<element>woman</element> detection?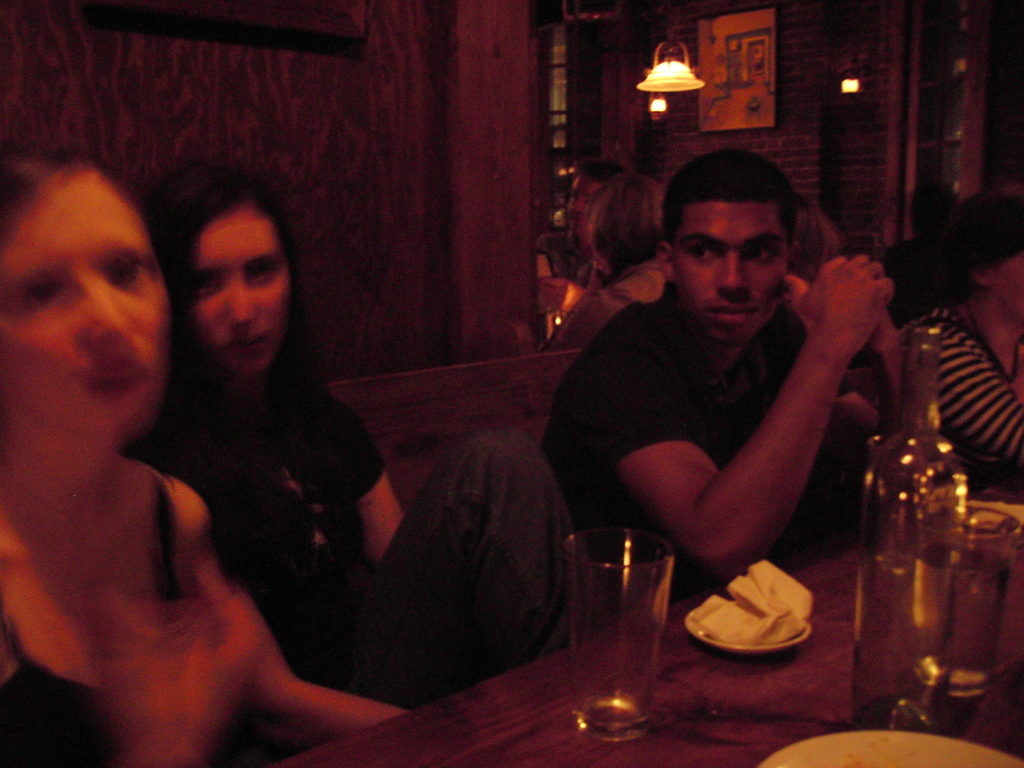
detection(111, 151, 582, 727)
